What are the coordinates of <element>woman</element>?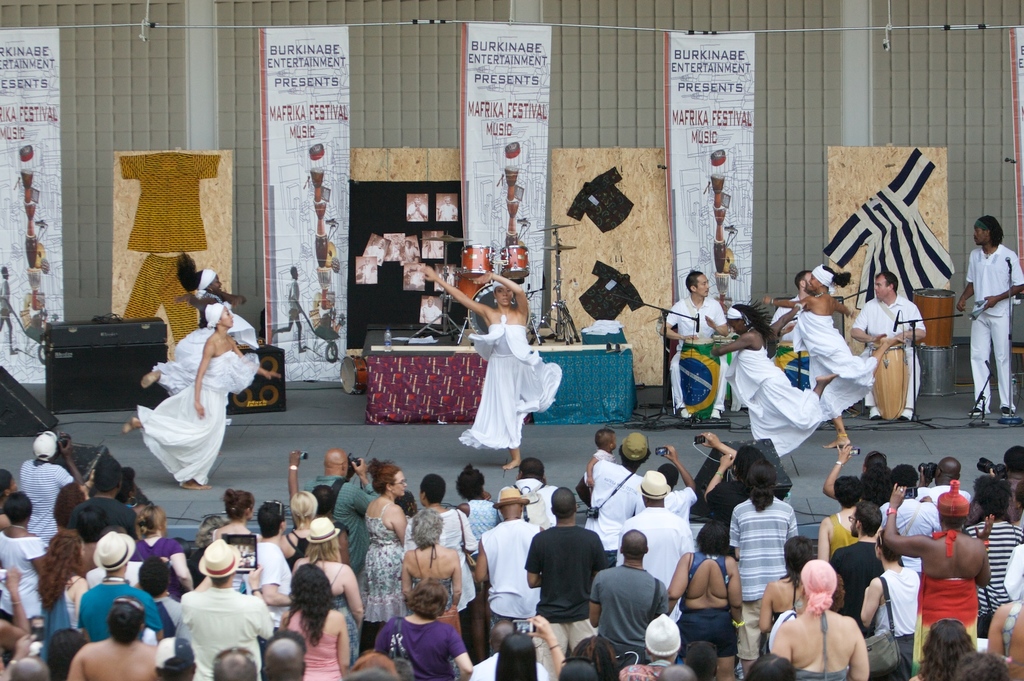
region(486, 609, 564, 680).
